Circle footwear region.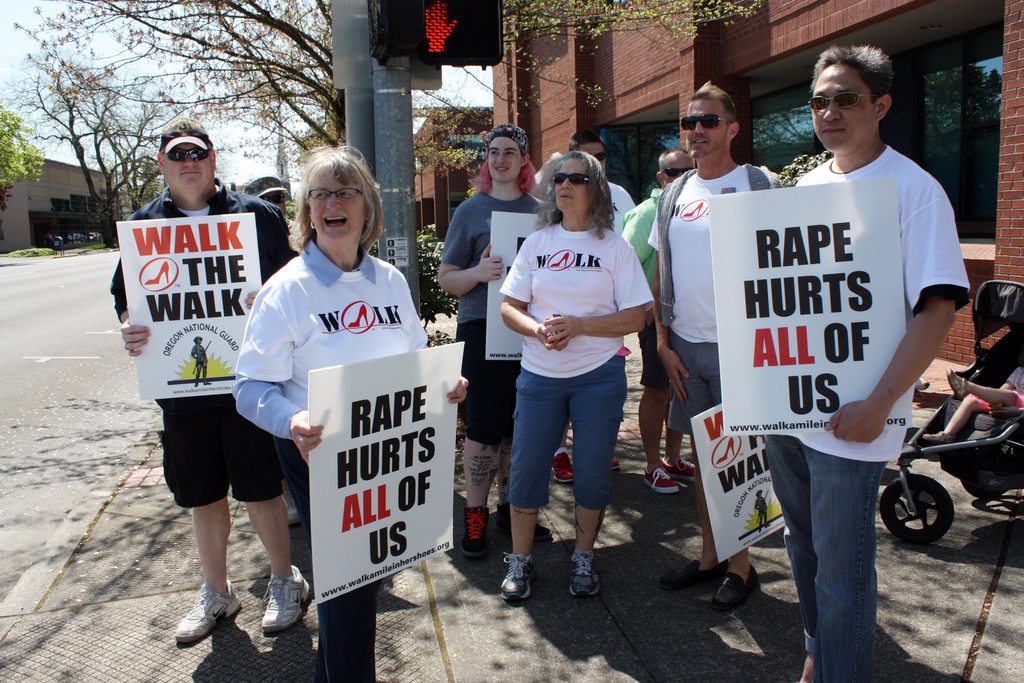
Region: (left=713, top=563, right=765, bottom=613).
